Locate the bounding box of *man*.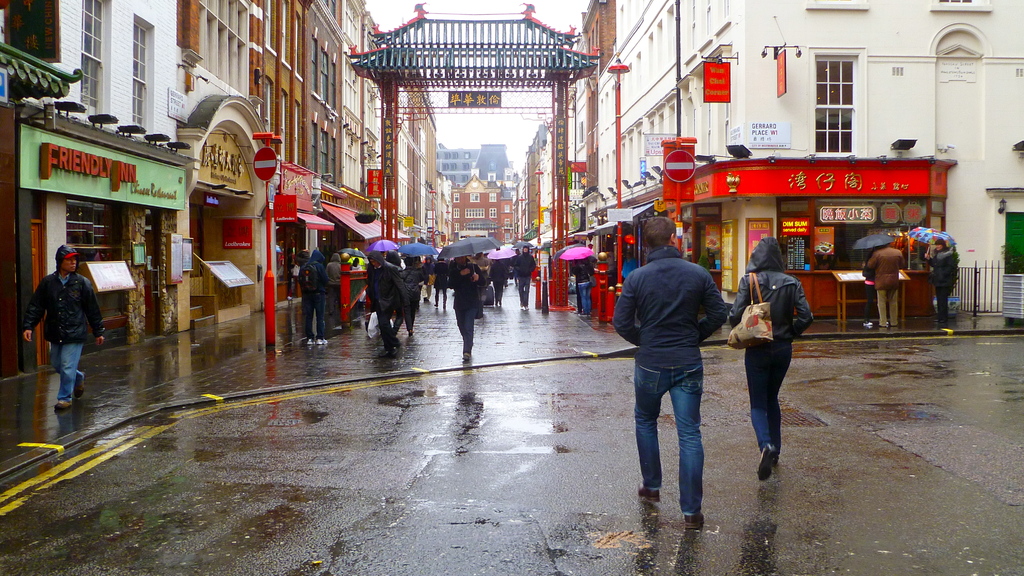
Bounding box: (left=868, top=243, right=907, bottom=329).
